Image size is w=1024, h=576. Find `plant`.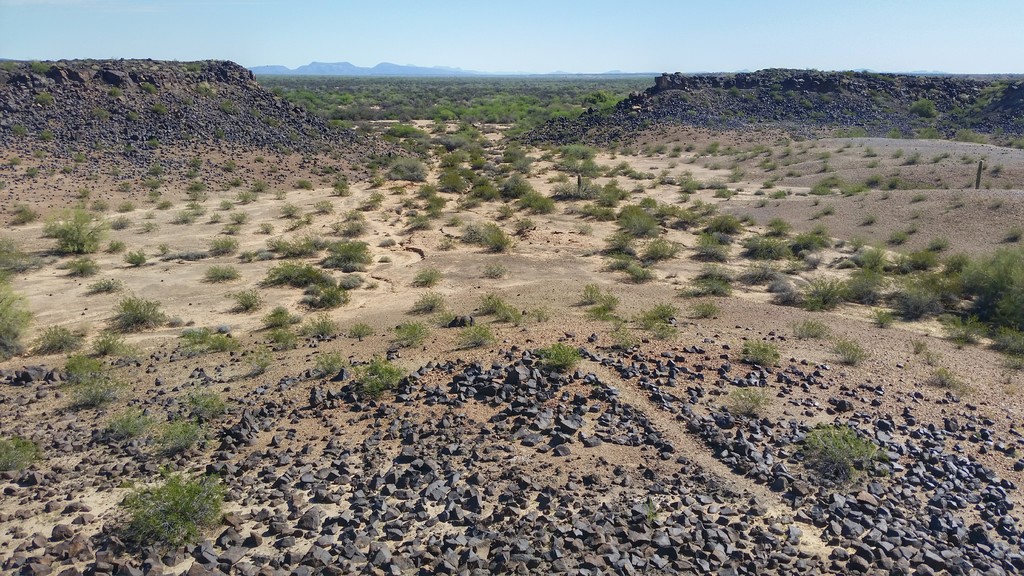
{"x1": 356, "y1": 355, "x2": 415, "y2": 396}.
